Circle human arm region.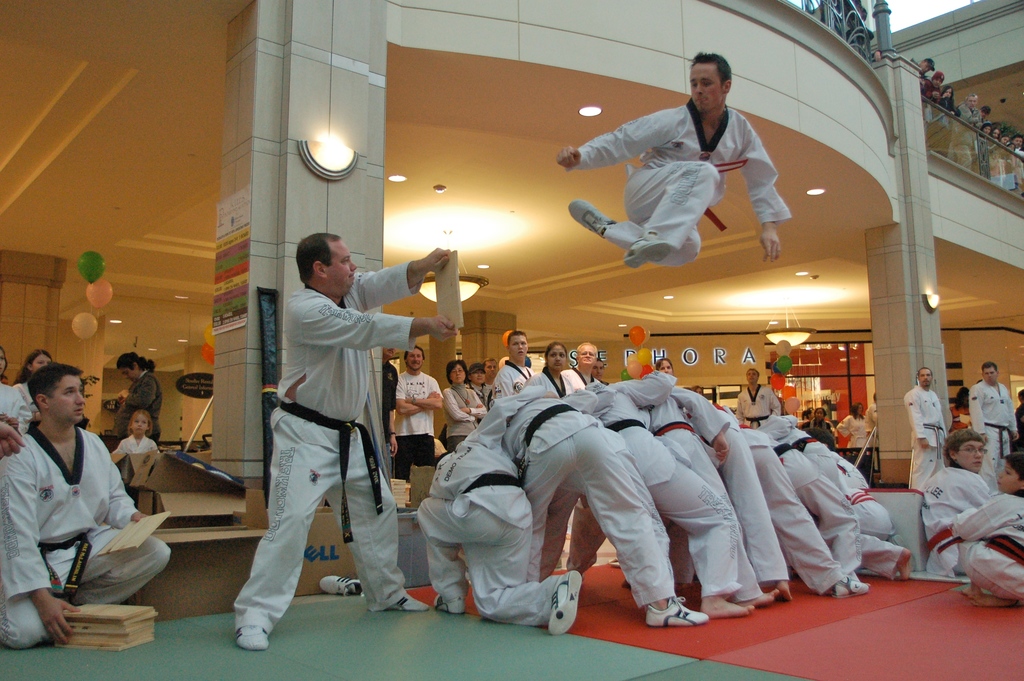
Region: box=[395, 372, 440, 419].
